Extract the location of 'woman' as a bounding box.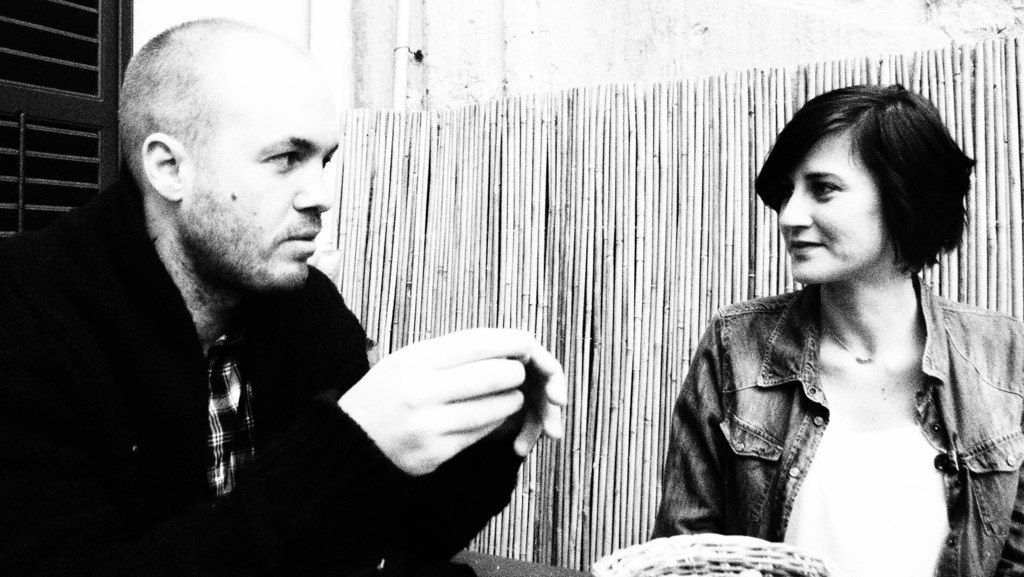
BBox(652, 83, 1018, 561).
